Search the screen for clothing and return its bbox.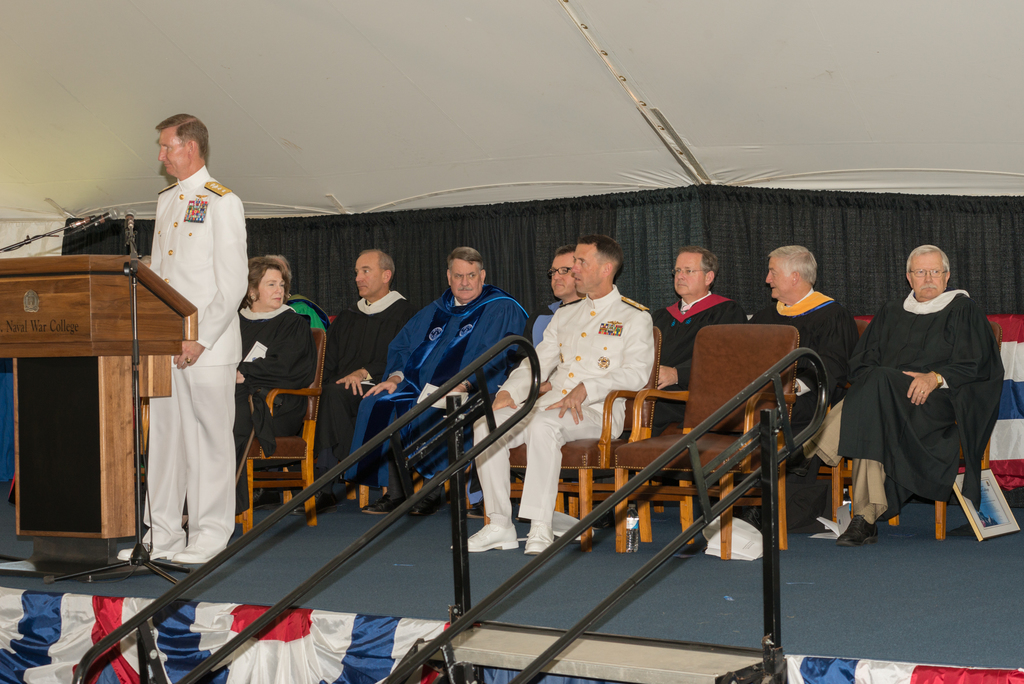
Found: BBox(350, 283, 529, 487).
